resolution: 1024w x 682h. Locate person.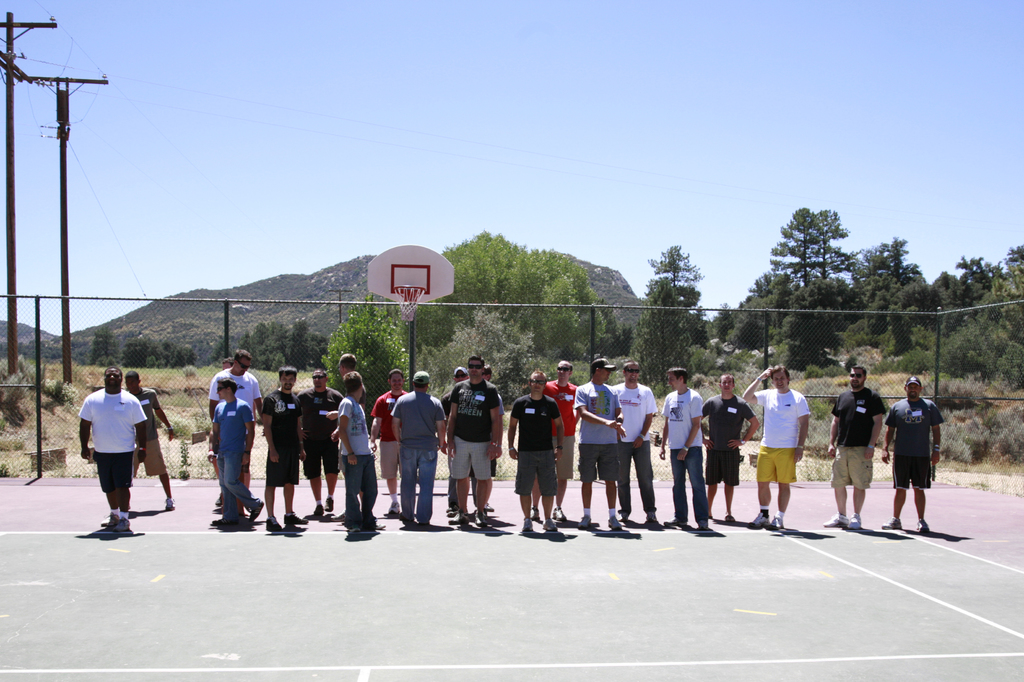
(605,356,663,528).
